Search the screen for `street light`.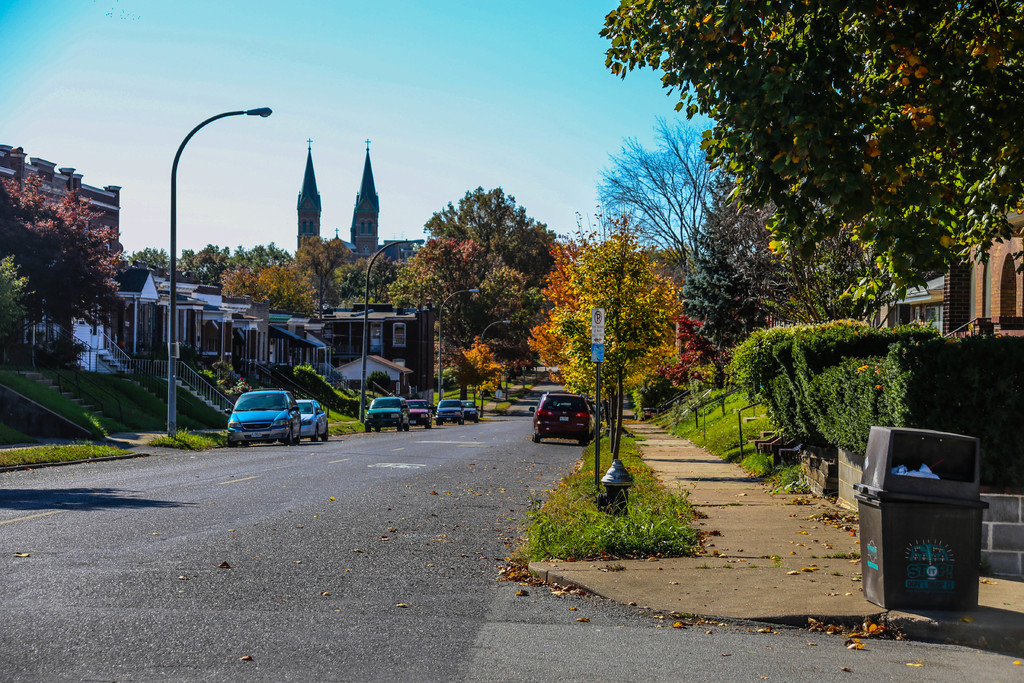
Found at <region>472, 318, 510, 402</region>.
